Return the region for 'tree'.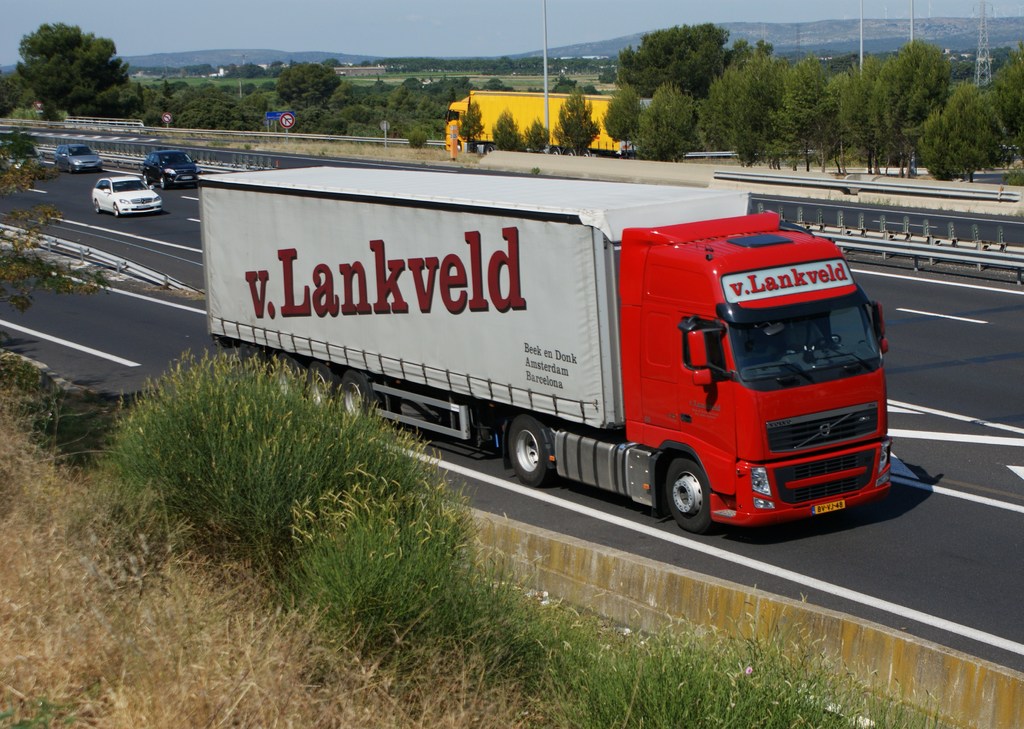
bbox(608, 93, 642, 153).
